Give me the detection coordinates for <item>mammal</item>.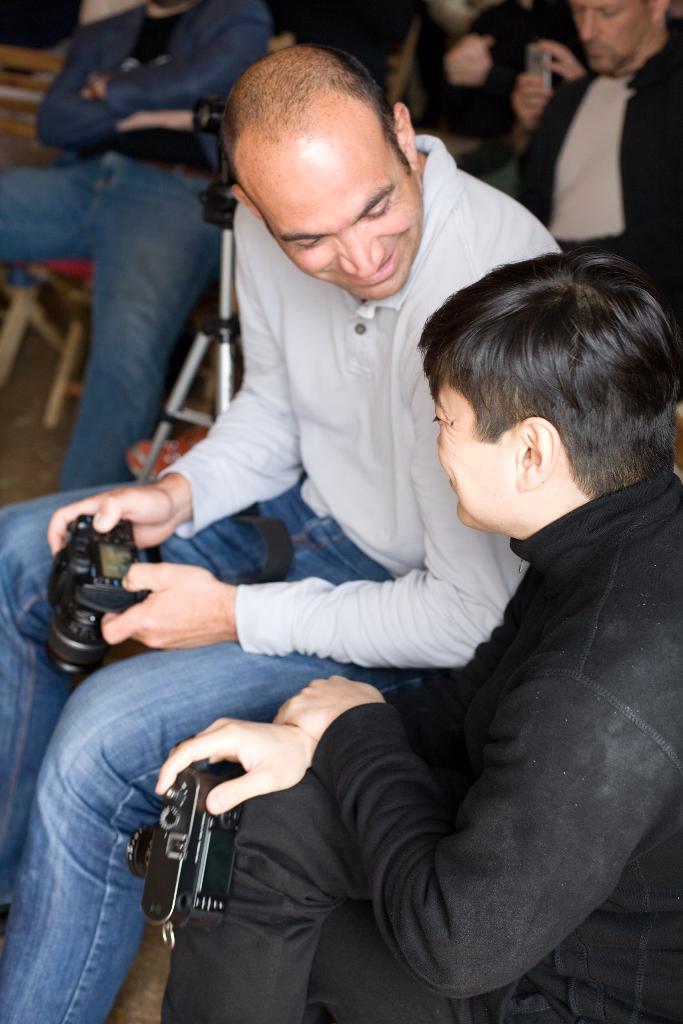
514/8/666/241.
